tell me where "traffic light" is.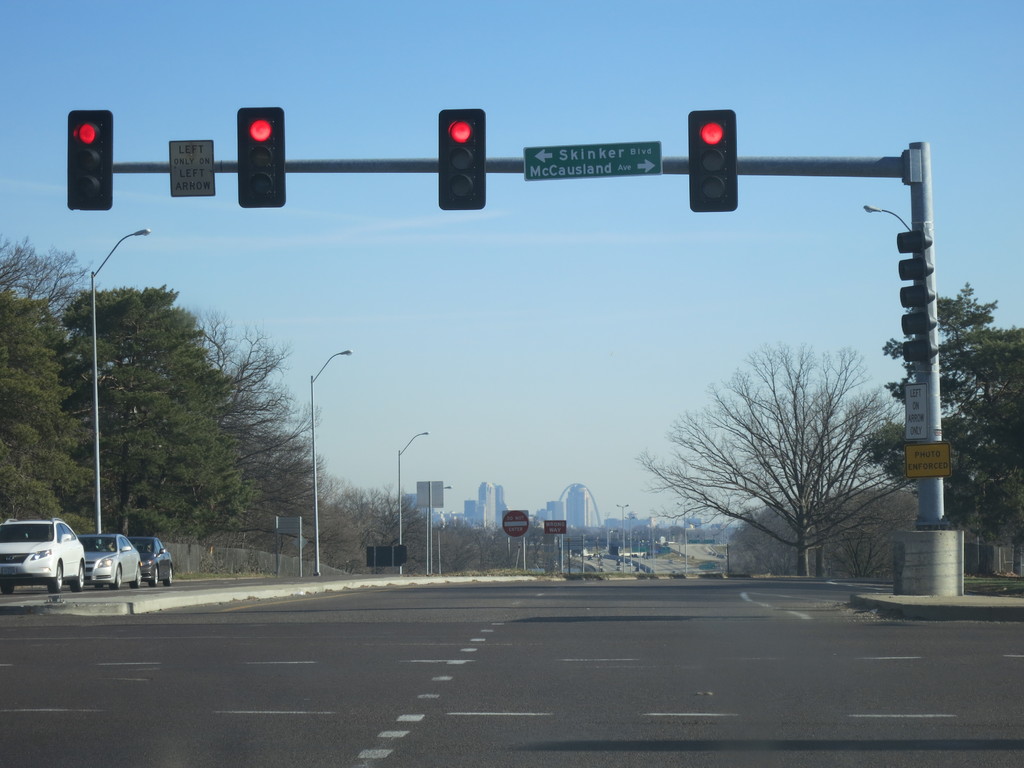
"traffic light" is at 236/105/289/211.
